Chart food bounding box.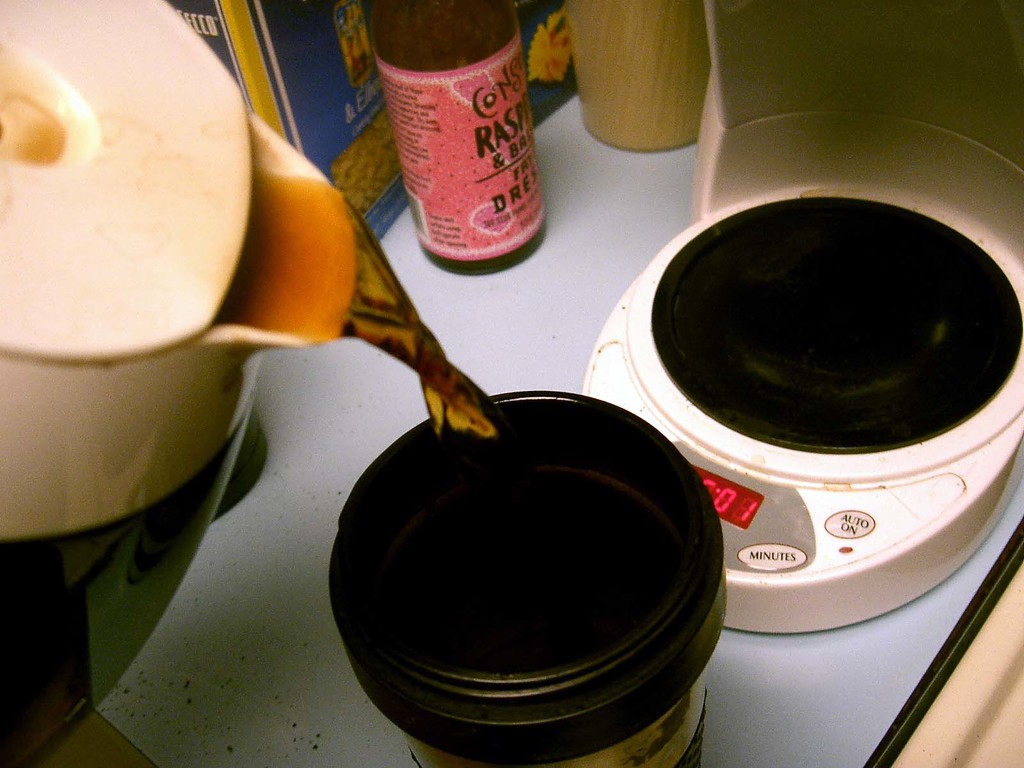
Charted: rect(528, 12, 573, 82).
